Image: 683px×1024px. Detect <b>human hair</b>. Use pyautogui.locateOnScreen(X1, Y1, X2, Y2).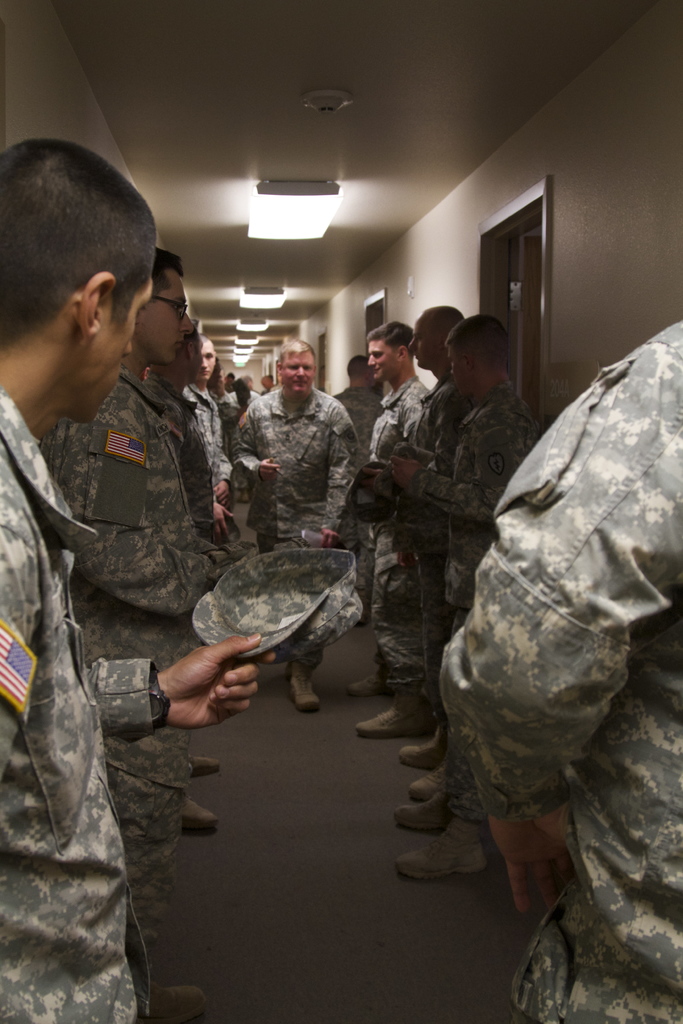
pyautogui.locateOnScreen(152, 244, 184, 307).
